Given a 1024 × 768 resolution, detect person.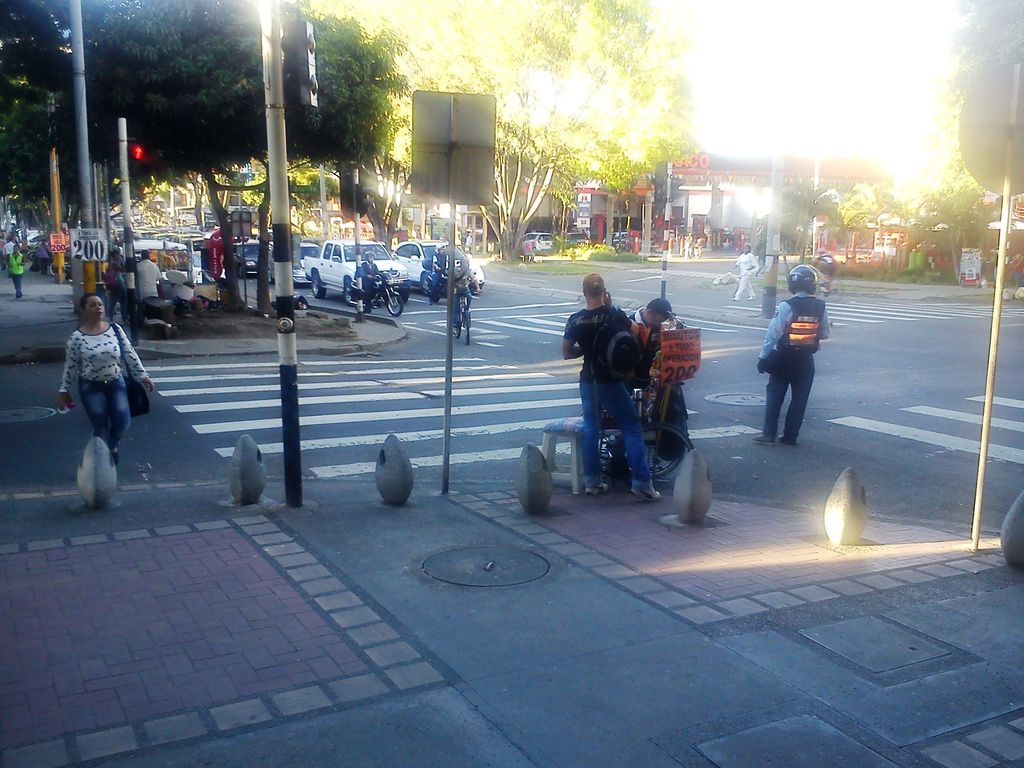
x1=732, y1=245, x2=767, y2=307.
